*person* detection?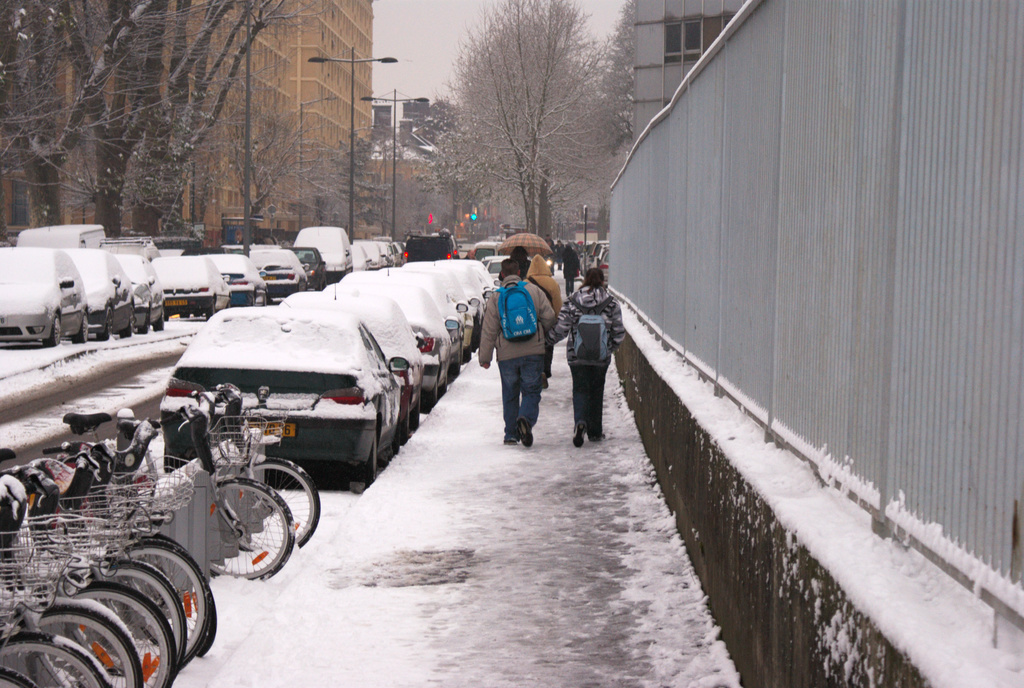
bbox=(556, 252, 588, 309)
